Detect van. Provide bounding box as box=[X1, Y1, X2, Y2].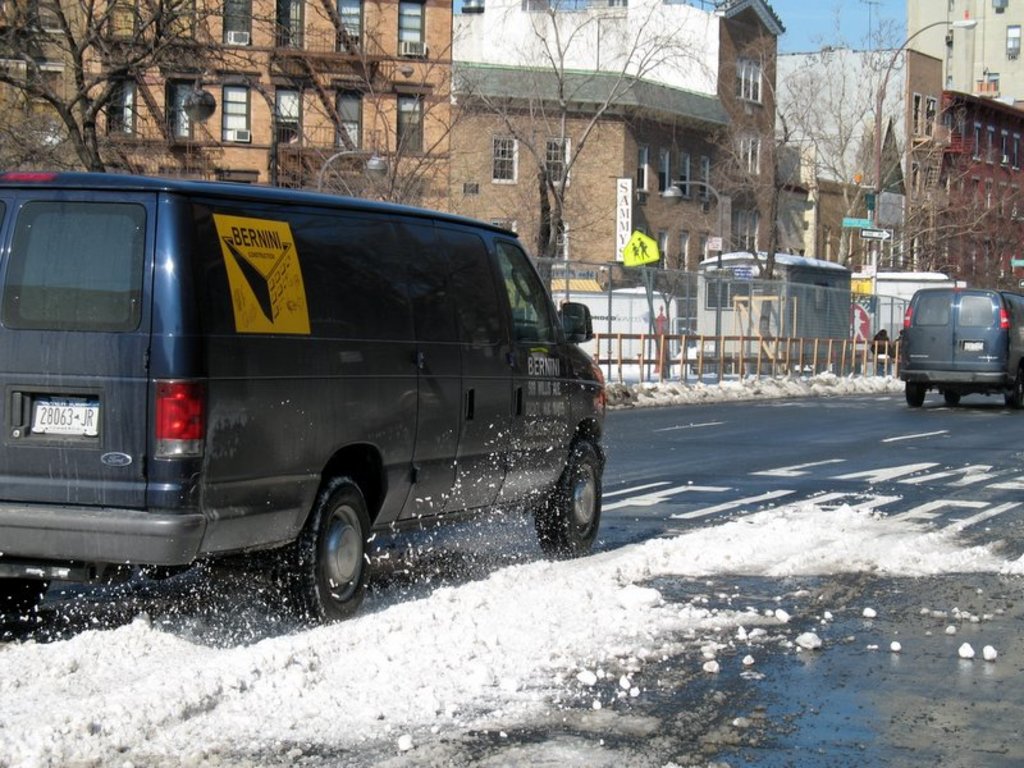
box=[901, 284, 1023, 408].
